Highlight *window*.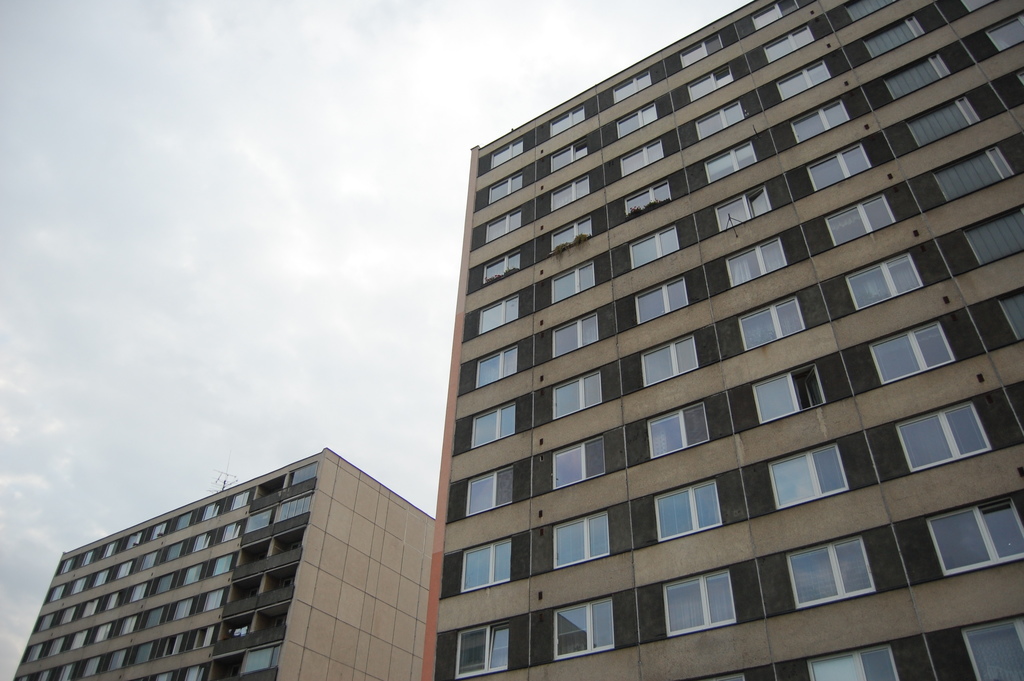
Highlighted region: <box>751,358,822,420</box>.
